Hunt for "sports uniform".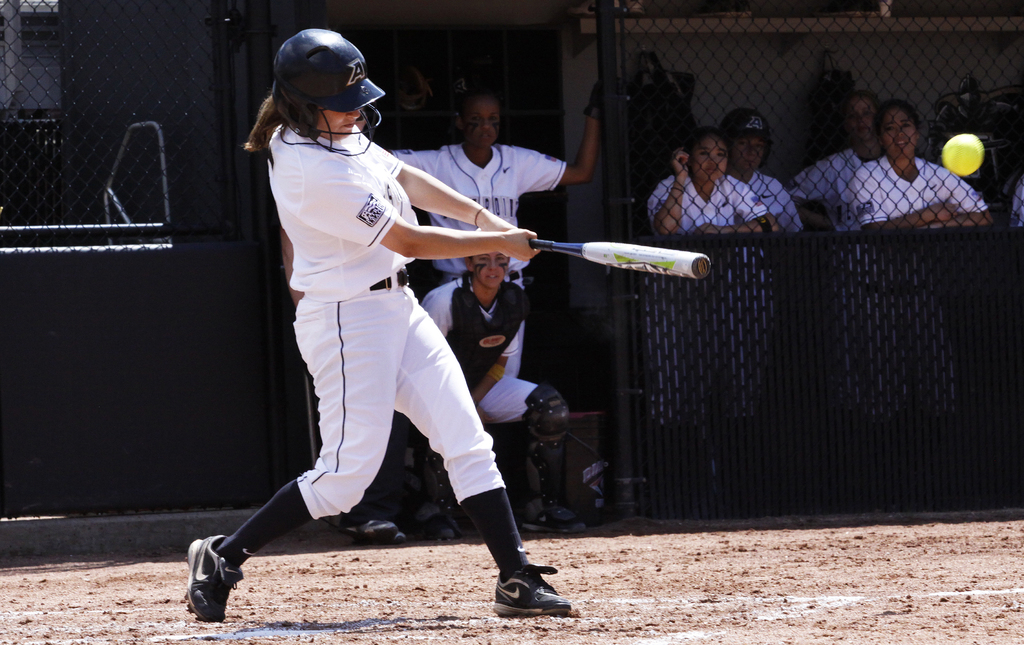
Hunted down at {"x1": 381, "y1": 135, "x2": 559, "y2": 282}.
